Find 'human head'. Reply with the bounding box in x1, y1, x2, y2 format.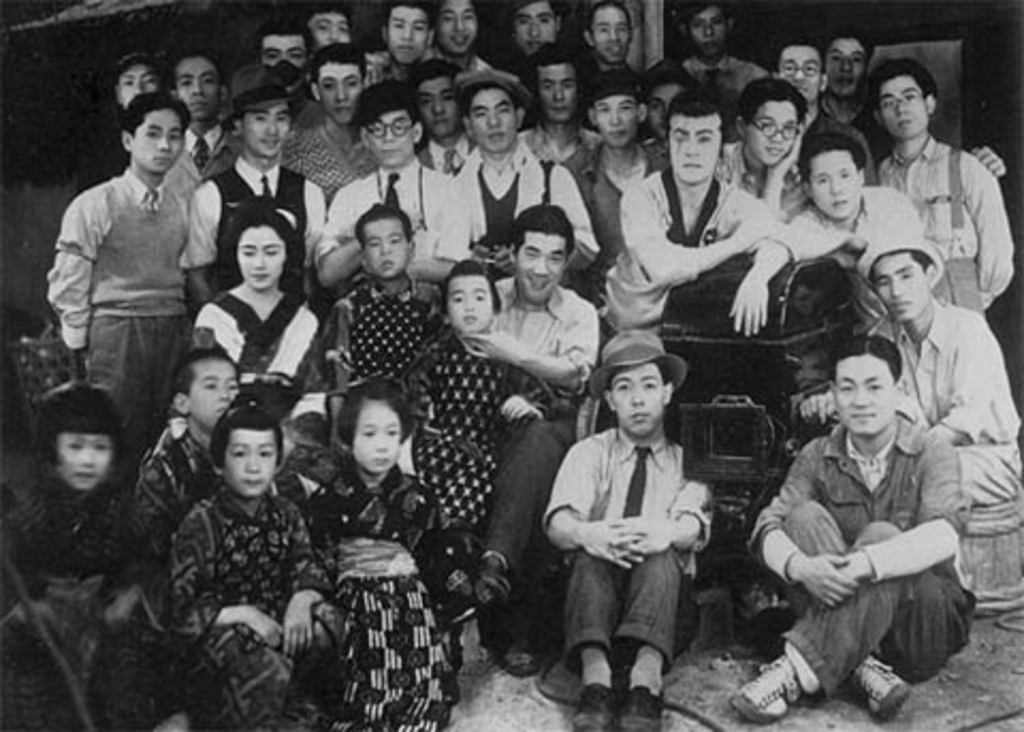
26, 391, 130, 493.
